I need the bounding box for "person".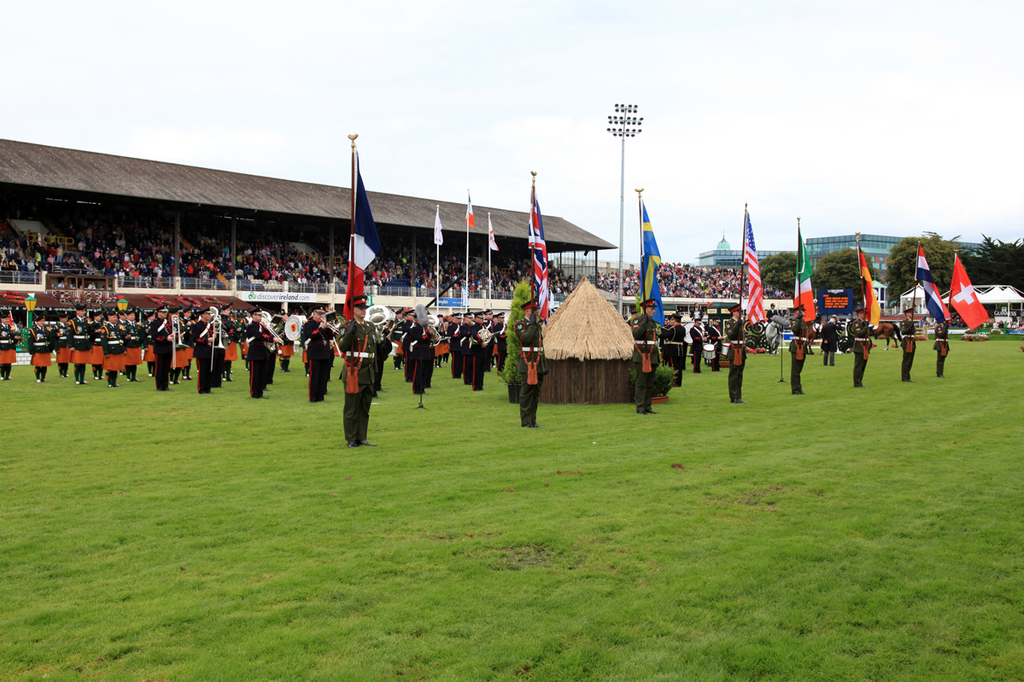
Here it is: 788,304,807,393.
